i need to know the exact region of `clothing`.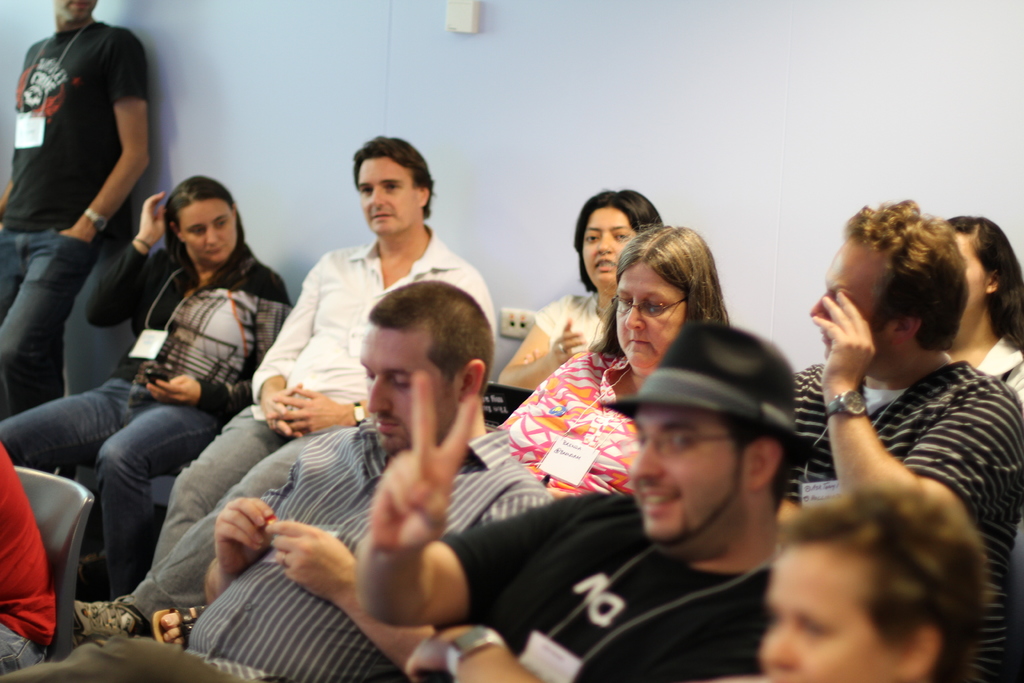
Region: select_region(769, 347, 1015, 682).
